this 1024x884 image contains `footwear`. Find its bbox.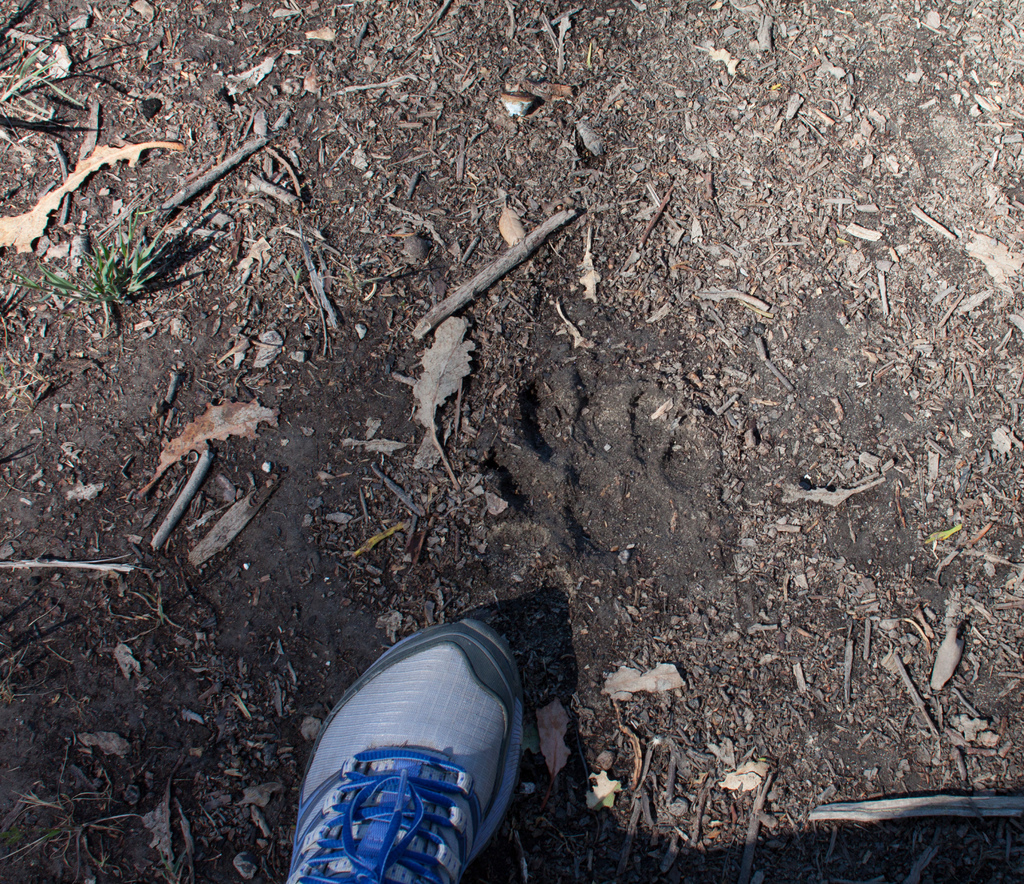
(x1=279, y1=633, x2=548, y2=883).
